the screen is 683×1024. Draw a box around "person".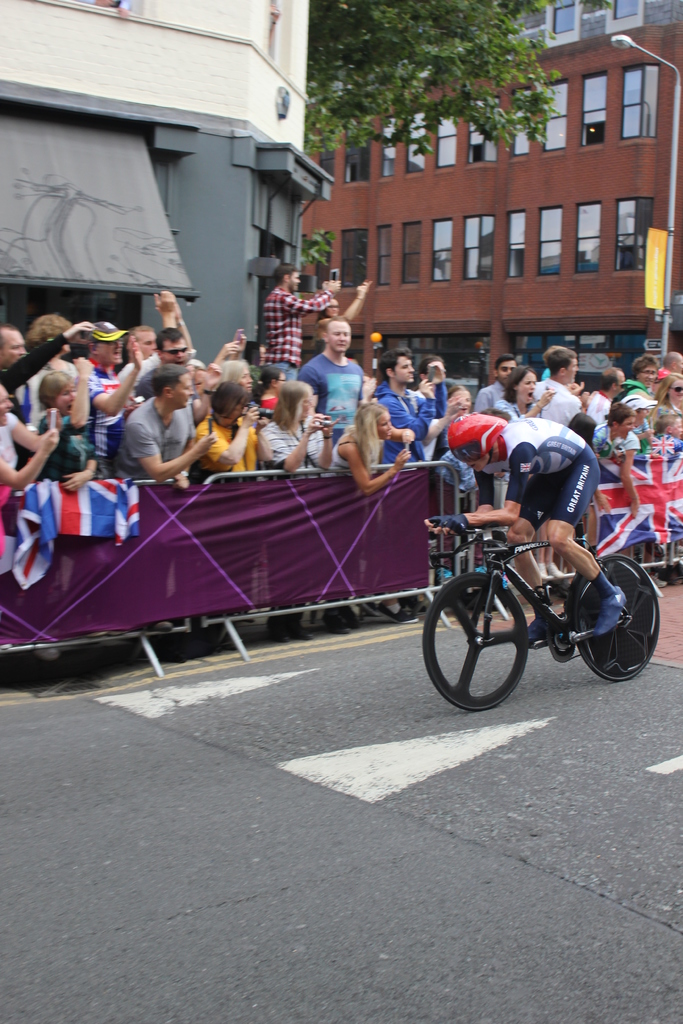
[114, 358, 229, 489].
